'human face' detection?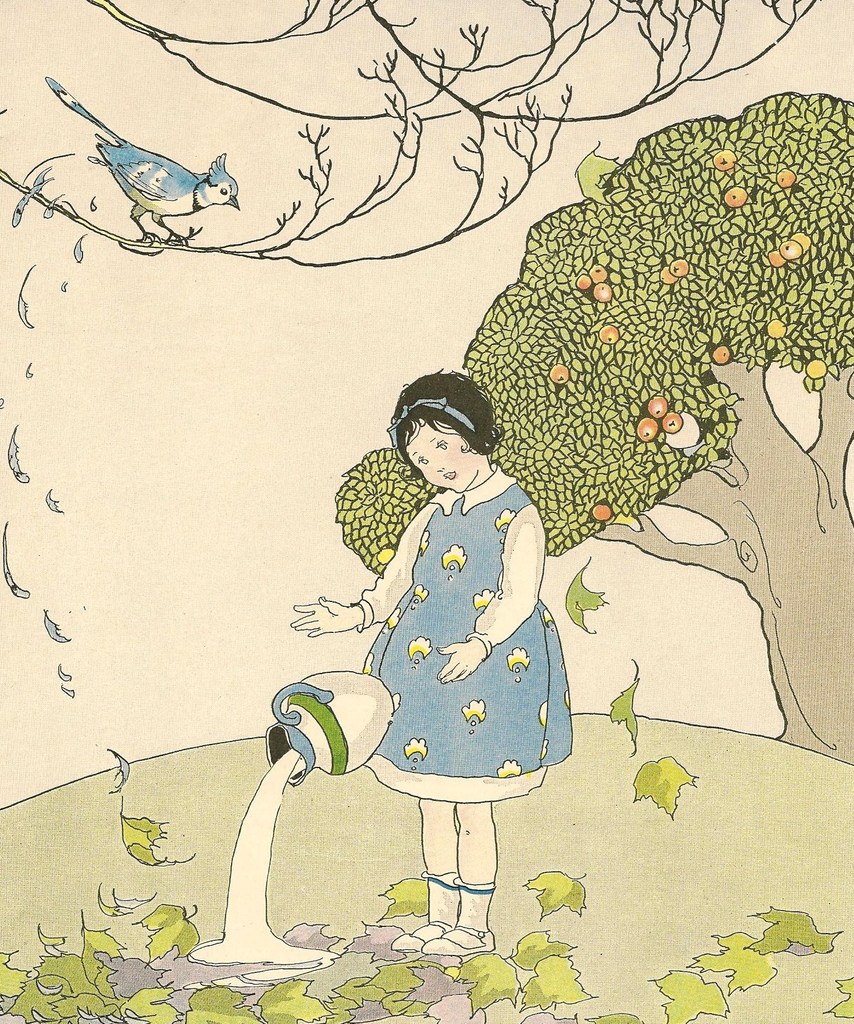
[x1=405, y1=416, x2=475, y2=491]
